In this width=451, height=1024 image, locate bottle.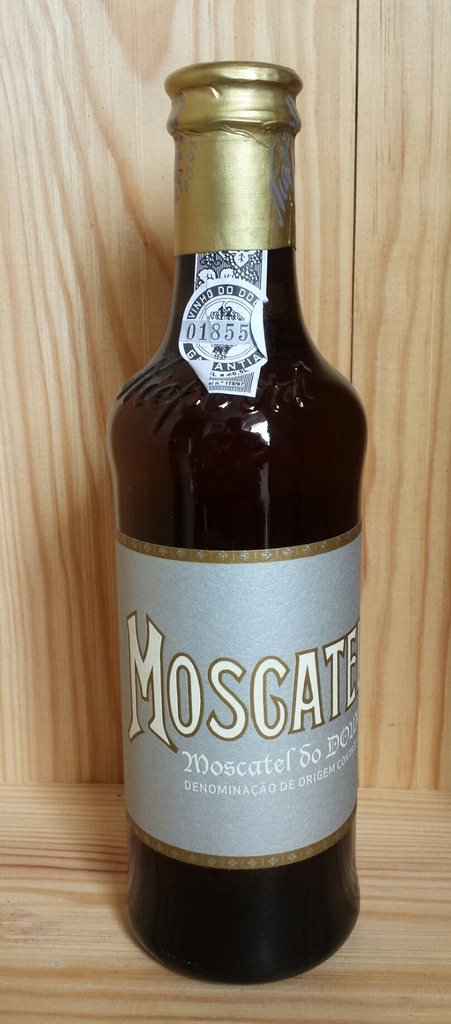
Bounding box: select_region(106, 59, 364, 984).
